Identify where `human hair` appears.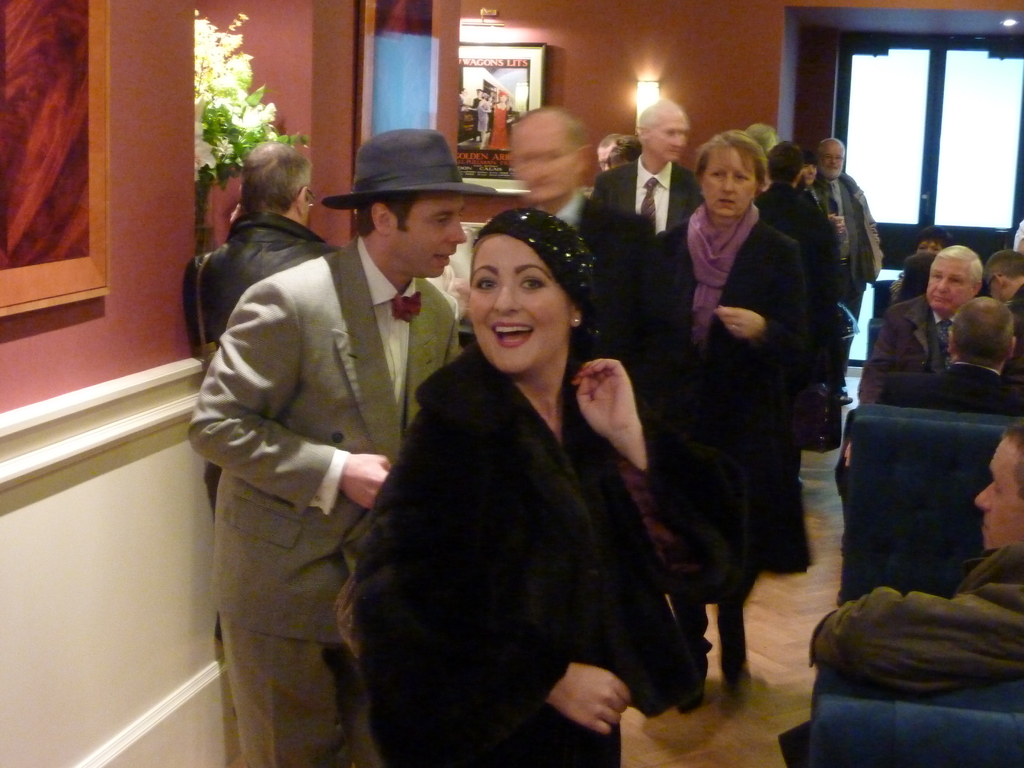
Appears at (left=933, top=243, right=985, bottom=282).
